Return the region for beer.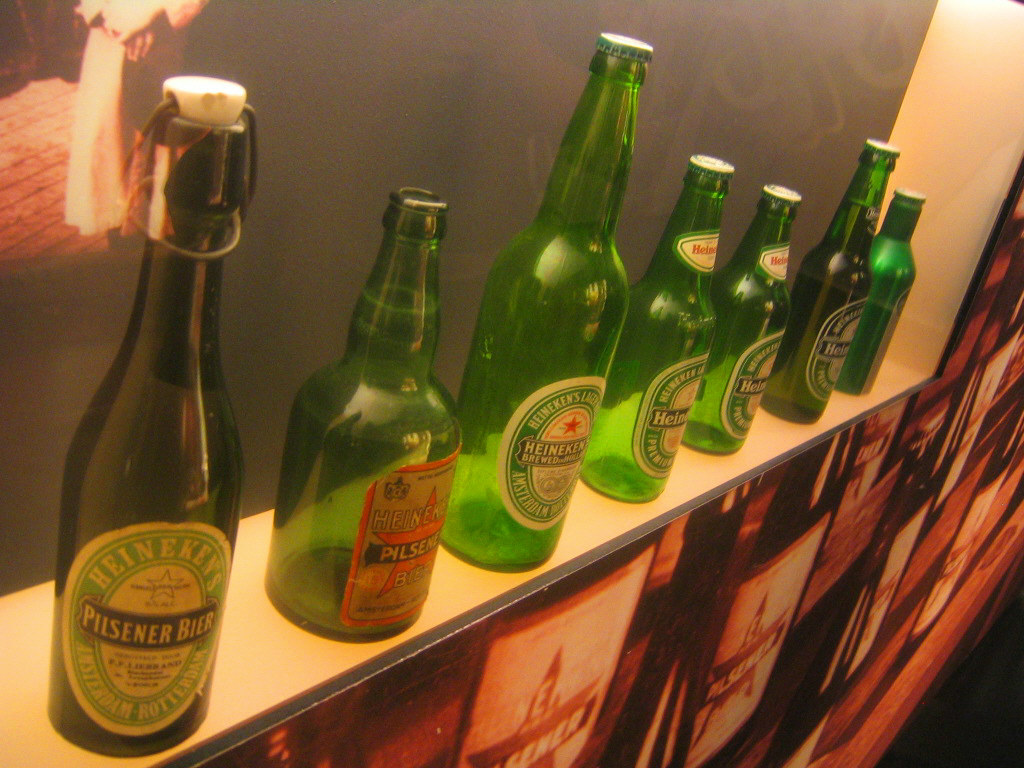
<region>258, 181, 440, 652</region>.
